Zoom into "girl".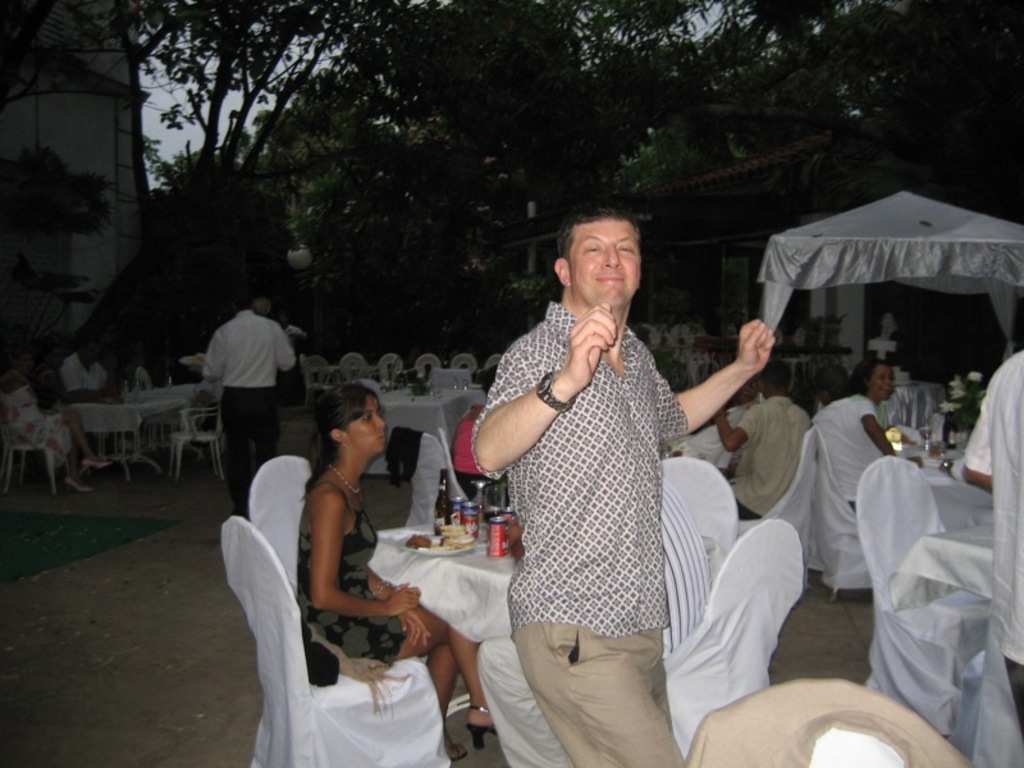
Zoom target: l=828, t=358, r=923, b=511.
